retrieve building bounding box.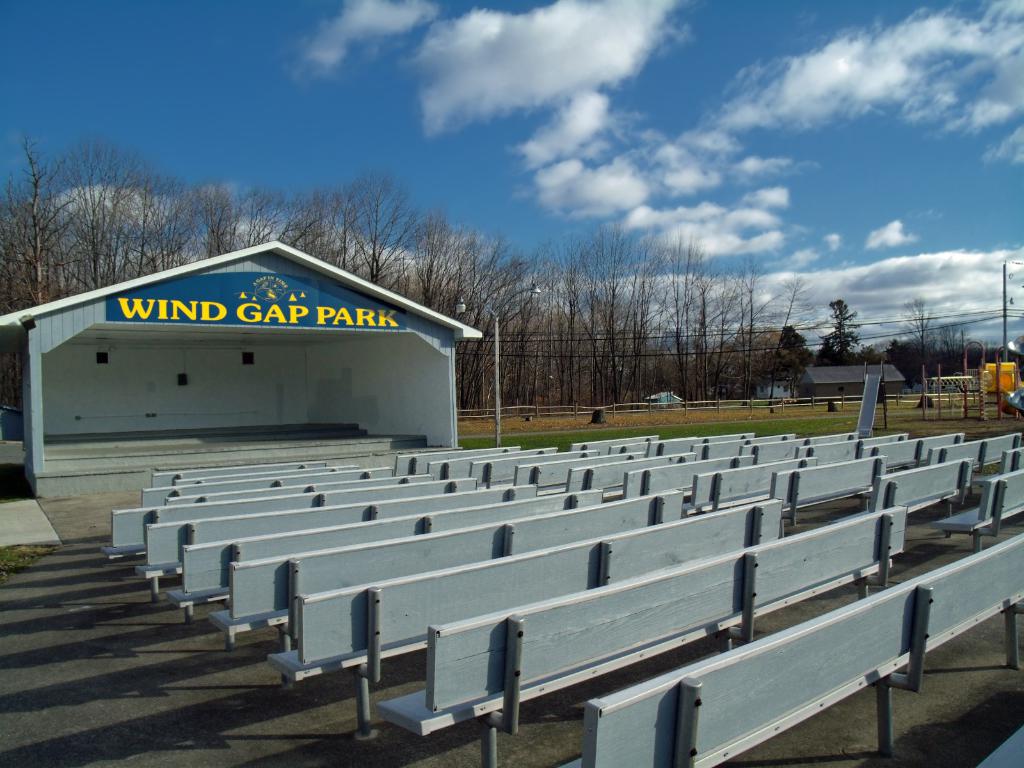
Bounding box: (x1=802, y1=369, x2=909, y2=408).
